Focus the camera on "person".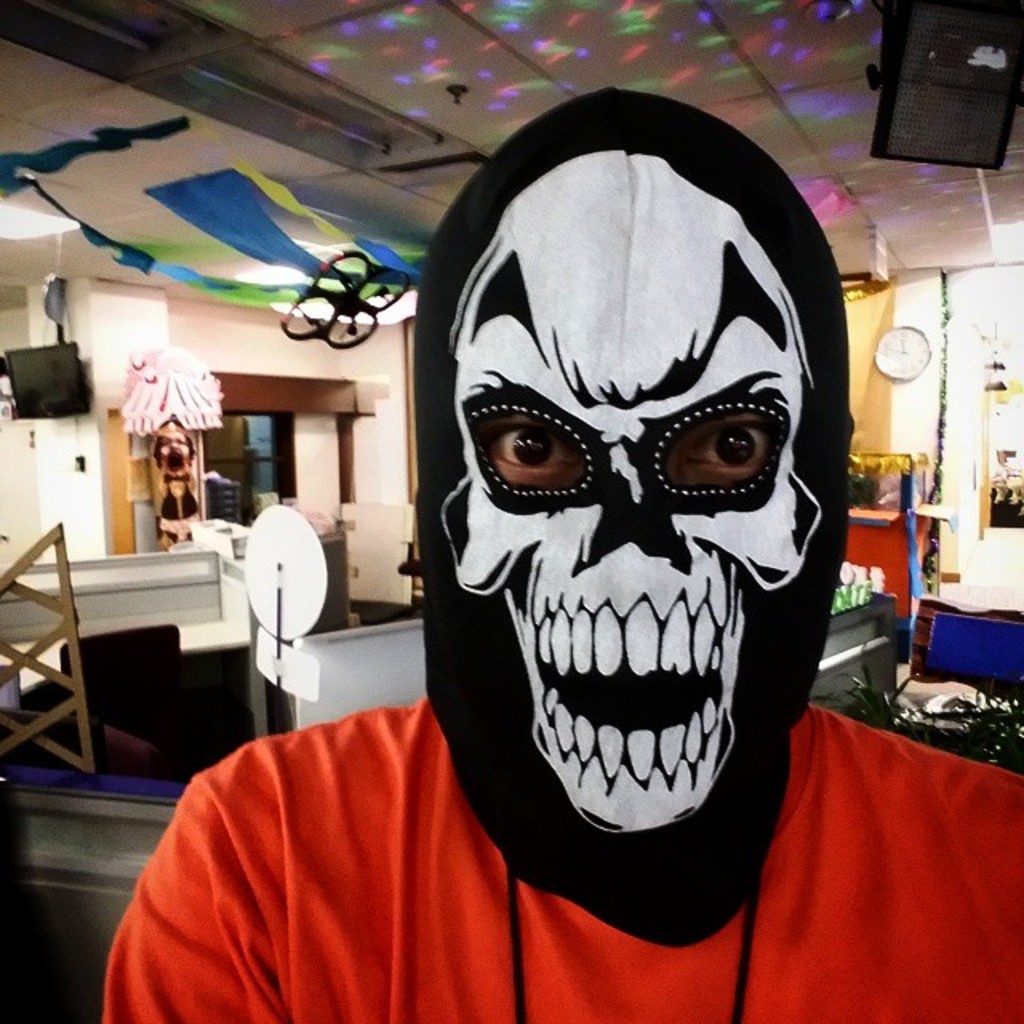
Focus region: <box>98,93,1022,1022</box>.
